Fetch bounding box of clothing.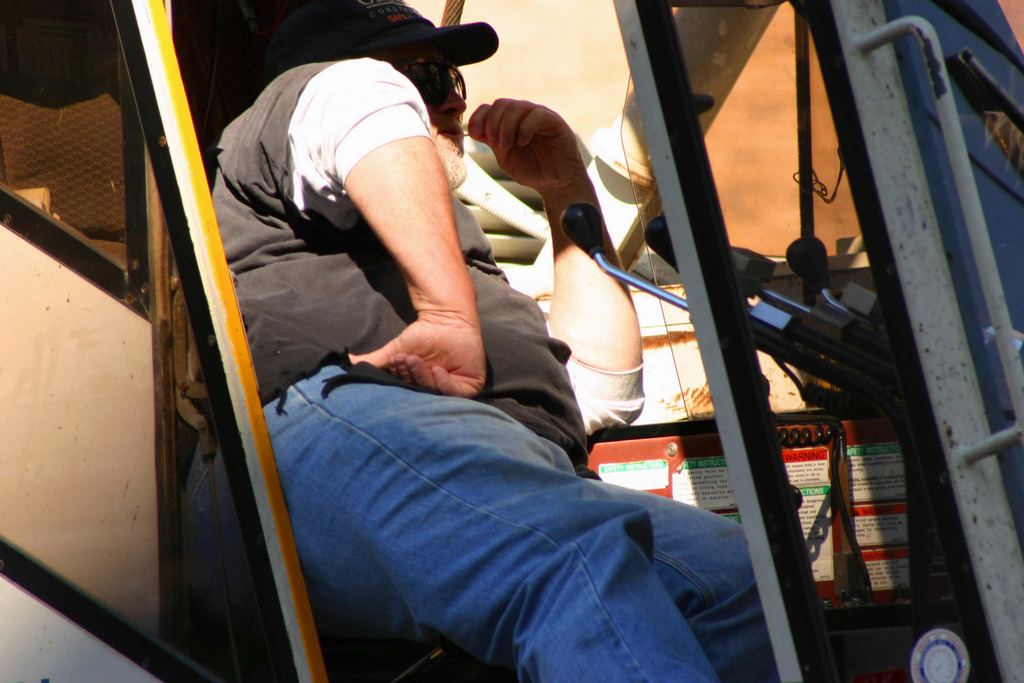
Bbox: x1=188 y1=53 x2=785 y2=682.
